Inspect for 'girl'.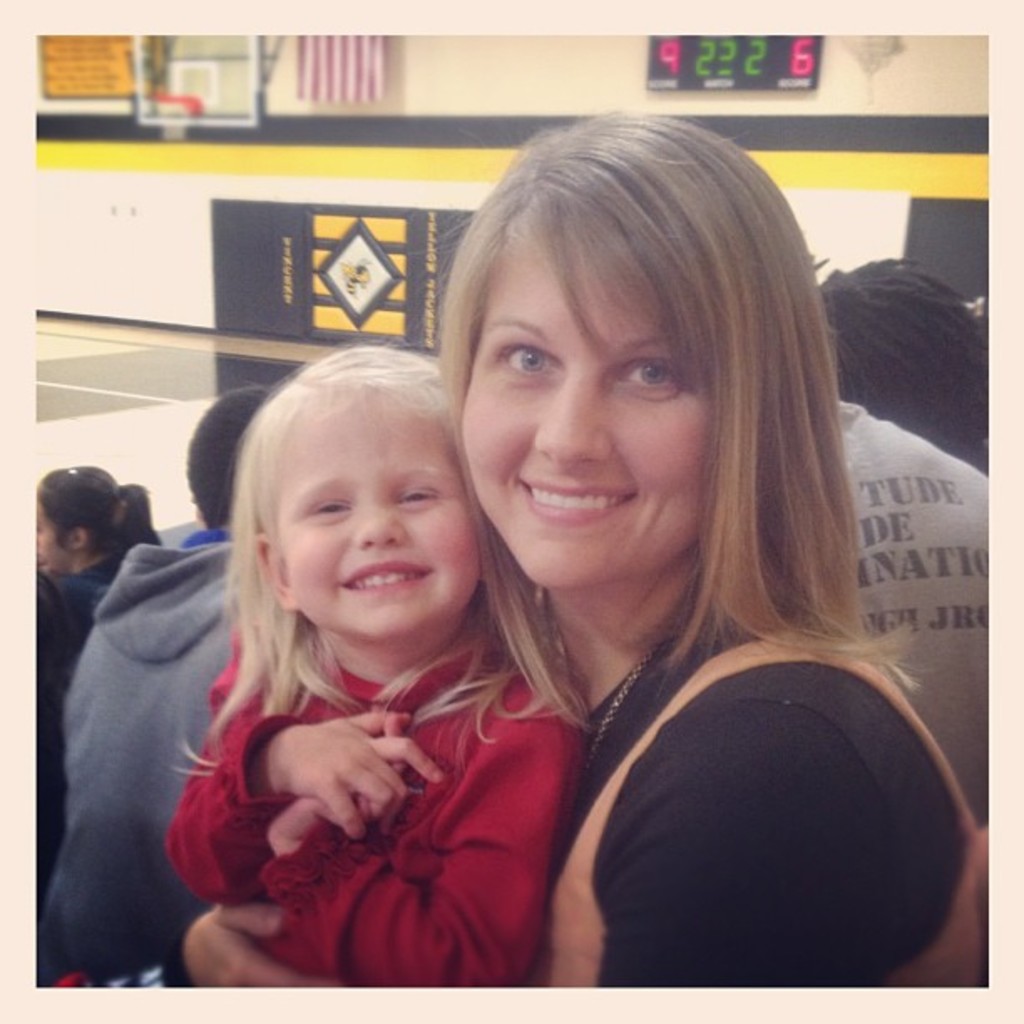
Inspection: <box>154,345,597,991</box>.
